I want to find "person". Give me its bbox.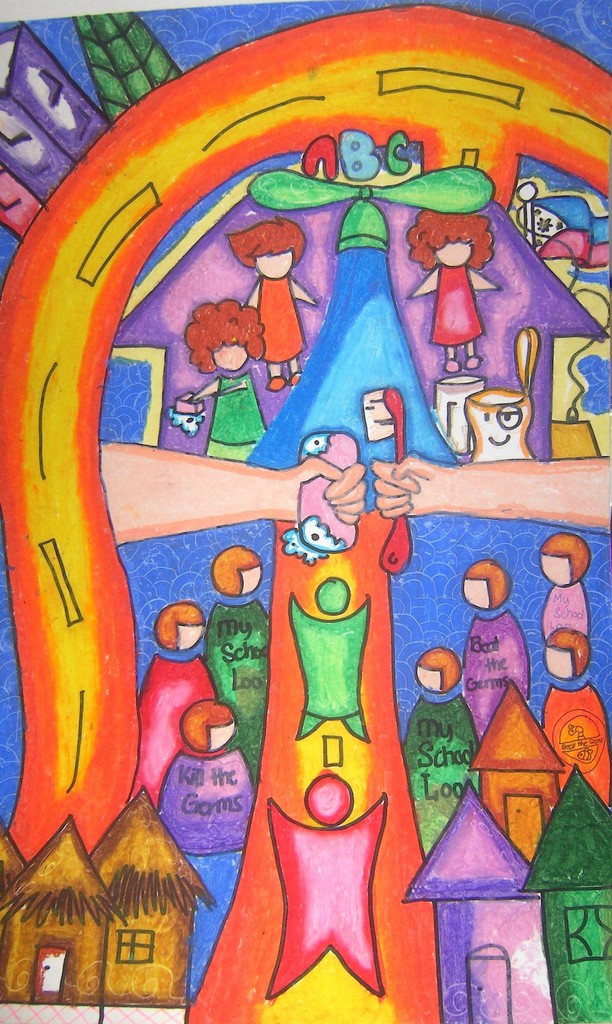
(x1=463, y1=559, x2=528, y2=736).
